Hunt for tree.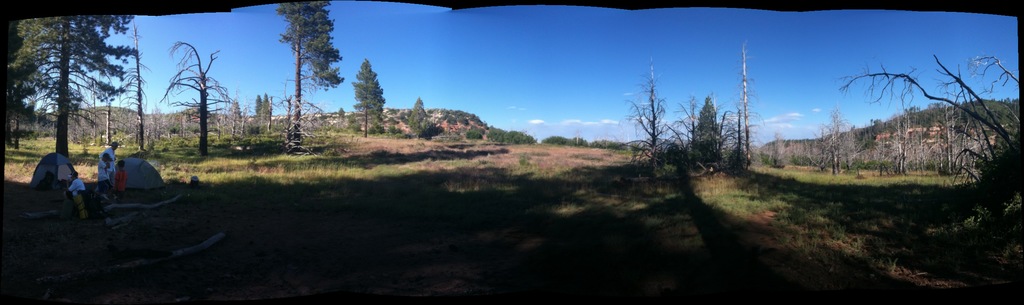
Hunted down at crop(820, 110, 857, 171).
